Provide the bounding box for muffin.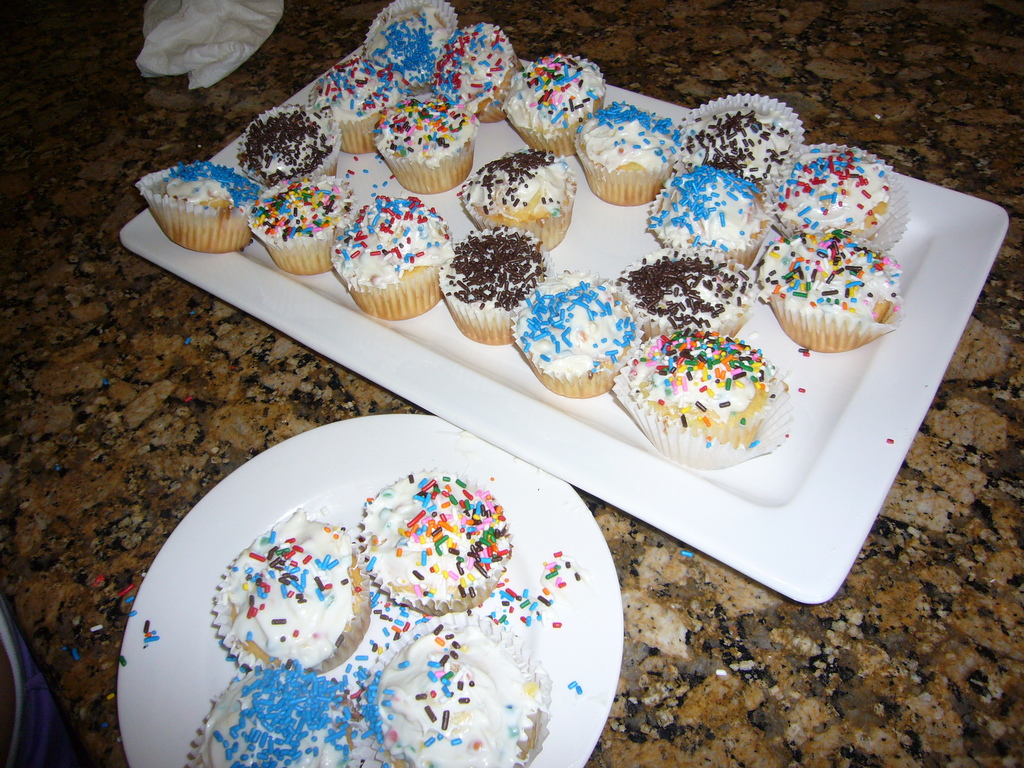
locate(457, 143, 579, 252).
